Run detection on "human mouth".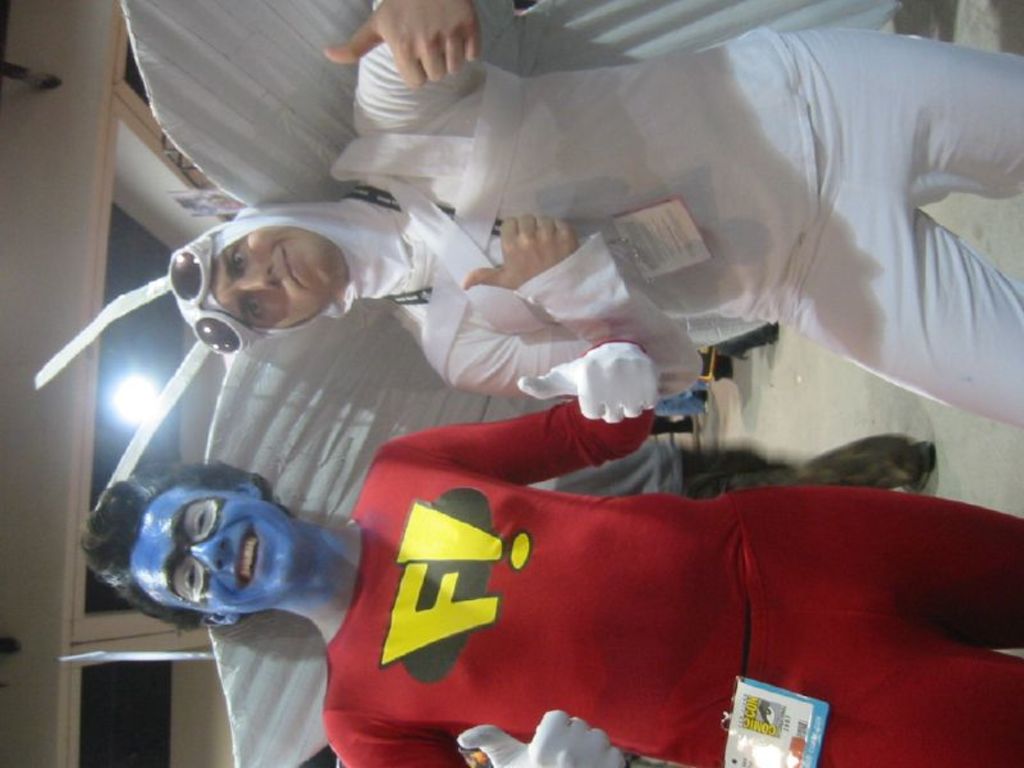
Result: BBox(276, 244, 316, 300).
